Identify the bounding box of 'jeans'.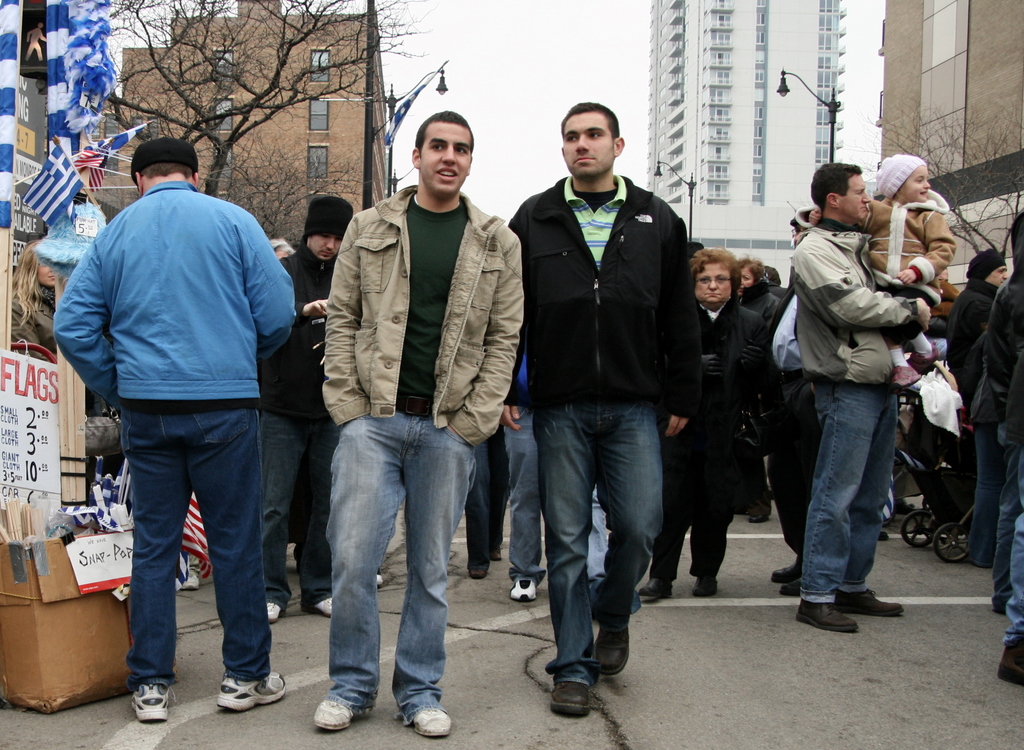
rect(1003, 523, 1023, 648).
